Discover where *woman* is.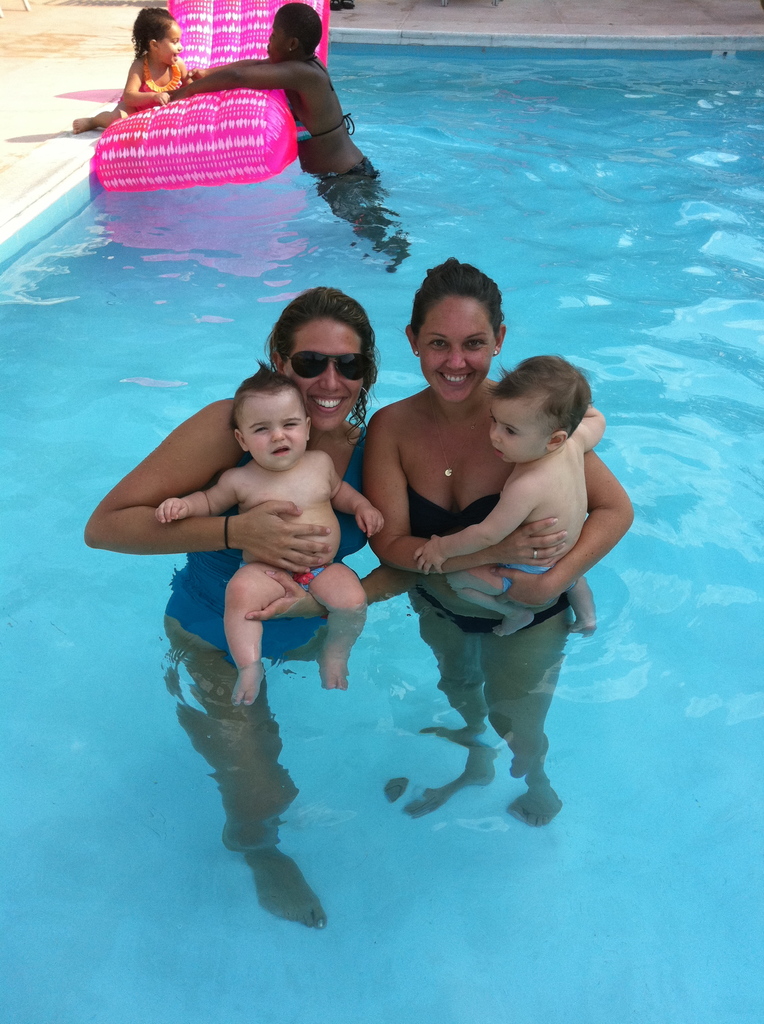
Discovered at 150/1/417/277.
